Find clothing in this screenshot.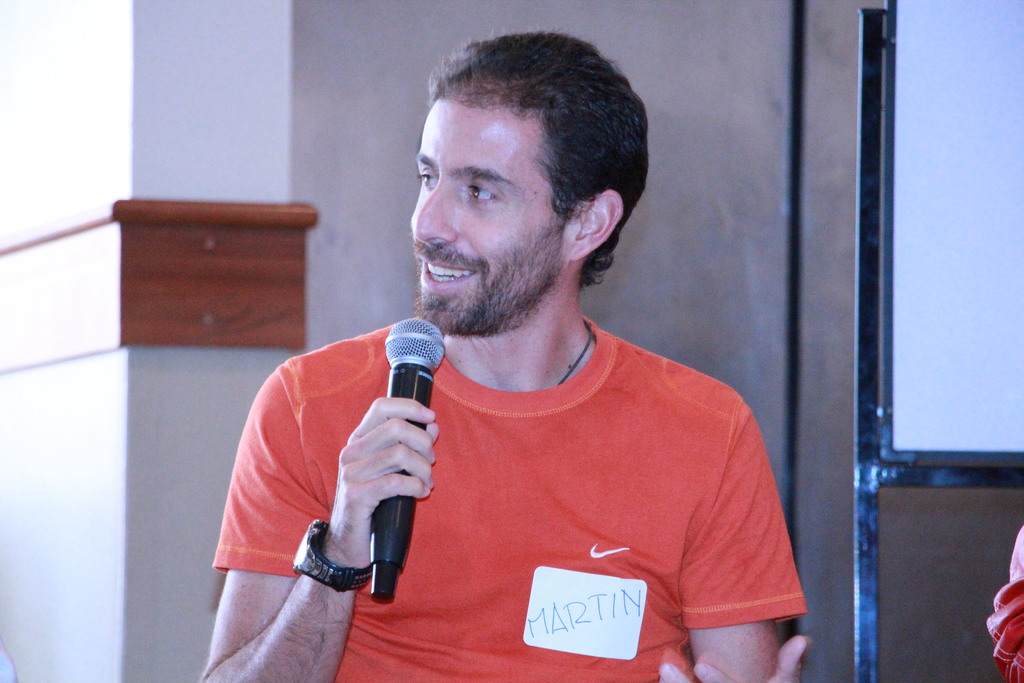
The bounding box for clothing is (left=241, top=217, right=802, bottom=677).
